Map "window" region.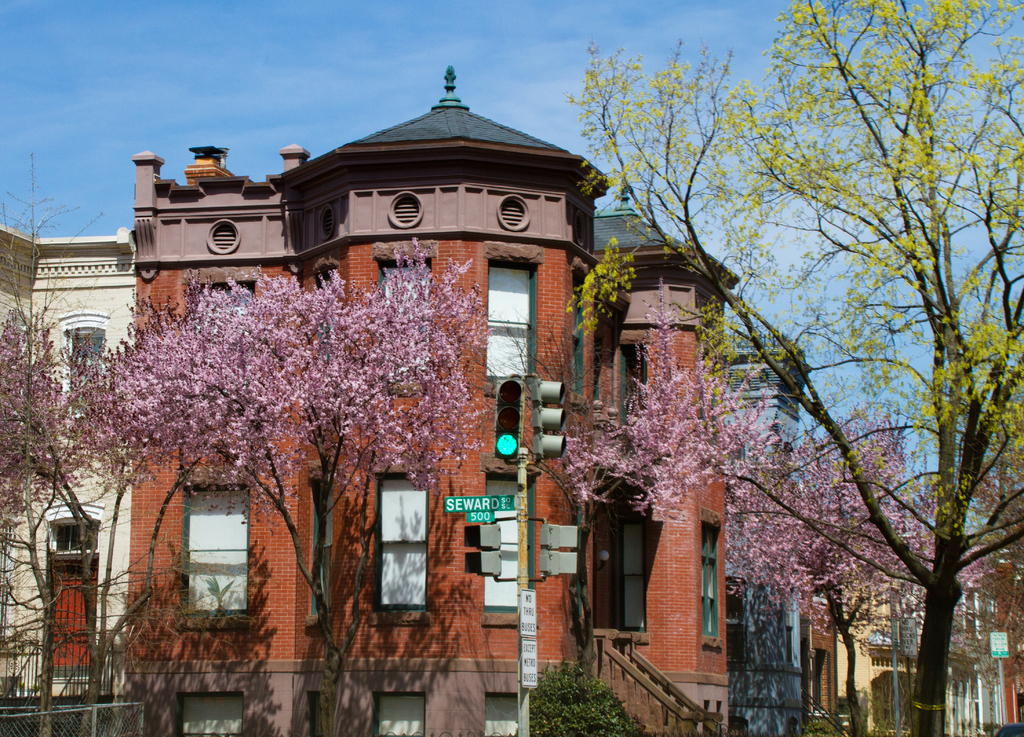
Mapped to box=[362, 476, 422, 620].
